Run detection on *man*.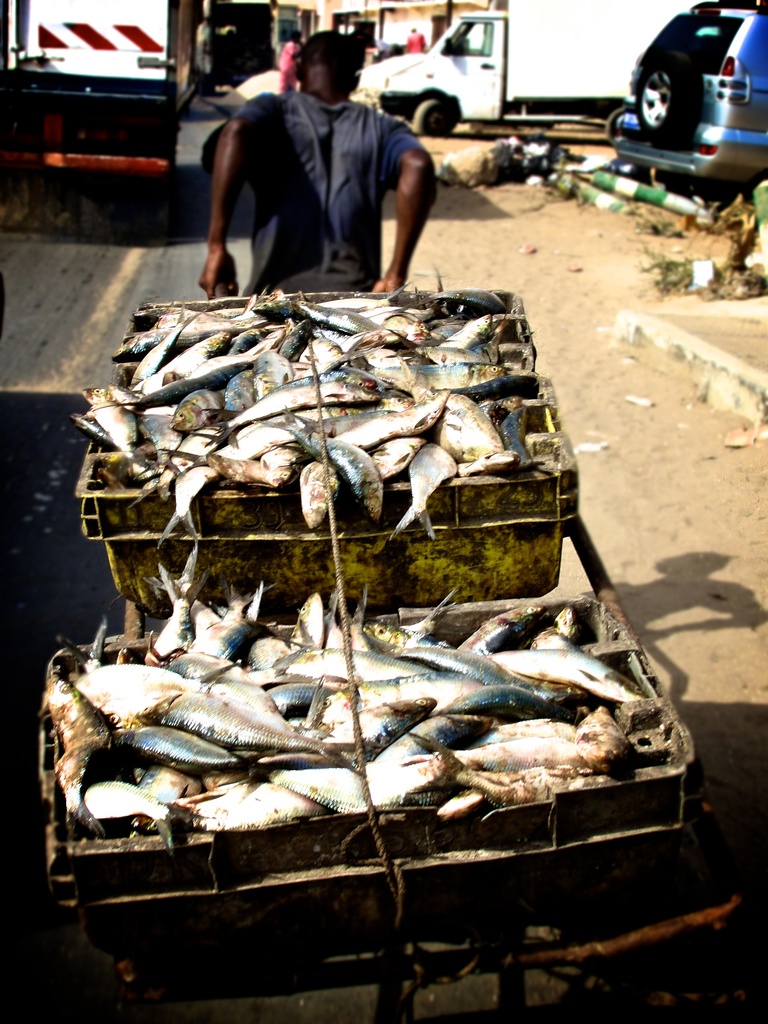
Result: detection(183, 42, 472, 285).
